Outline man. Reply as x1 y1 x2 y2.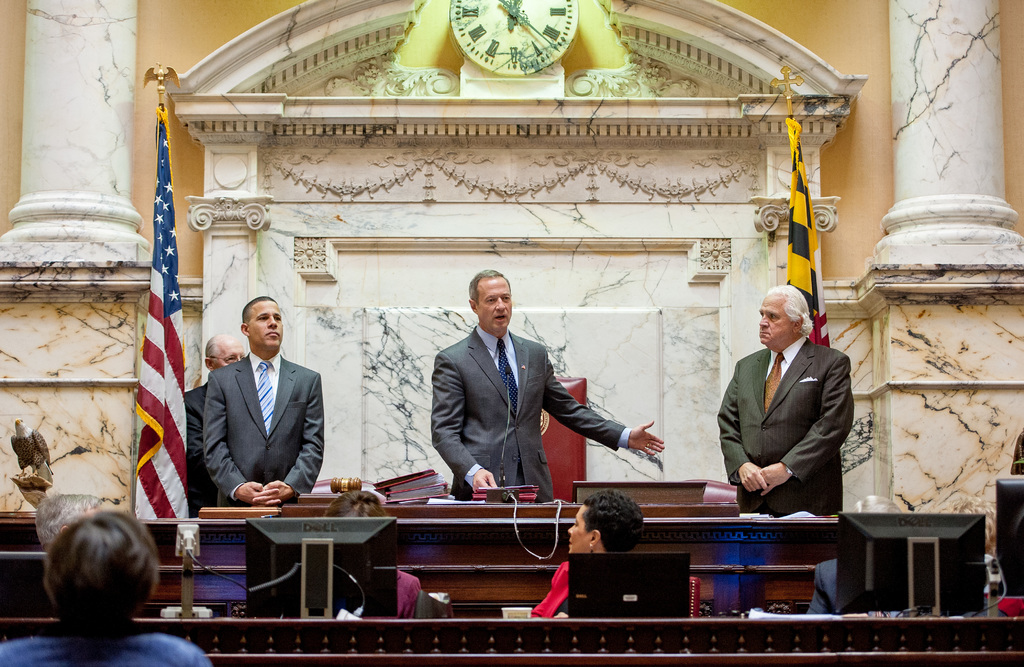
426 266 662 506.
